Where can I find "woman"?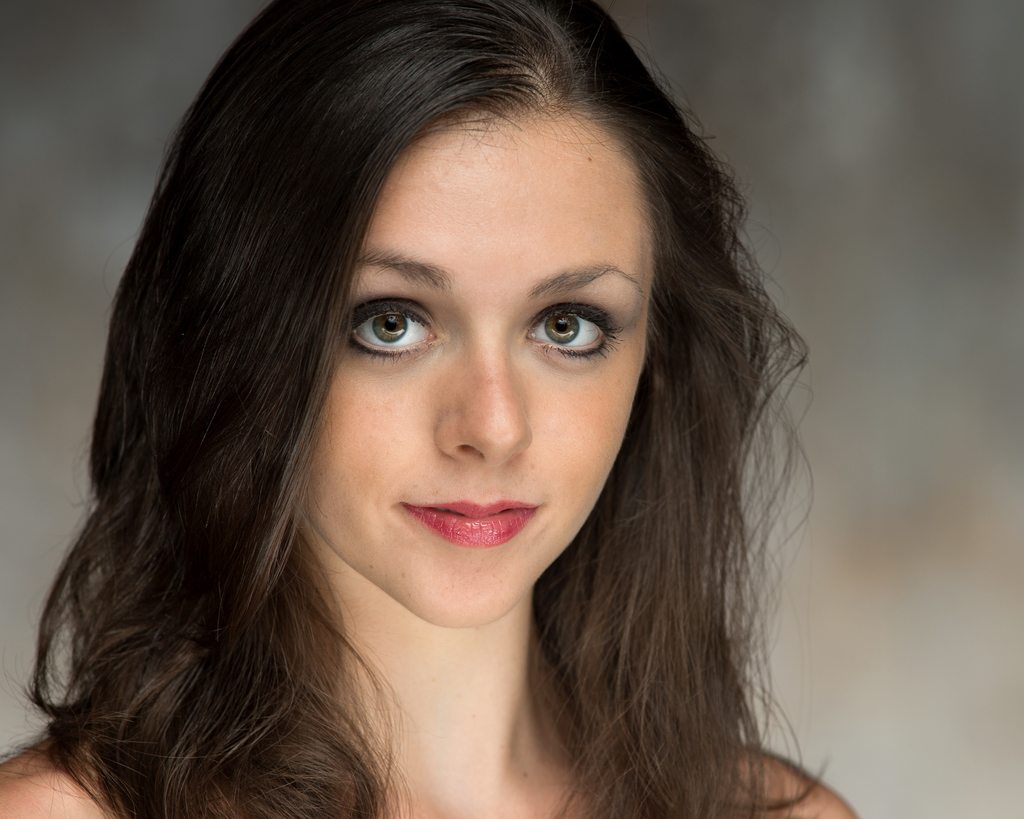
You can find it at locate(0, 17, 886, 795).
